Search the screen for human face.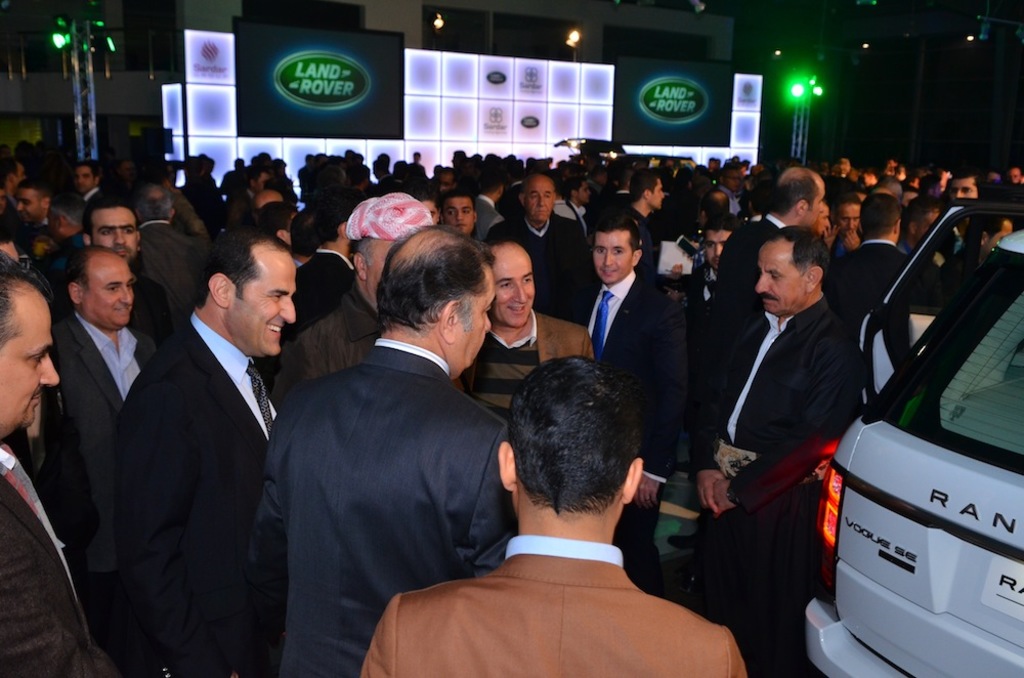
Found at rect(16, 187, 46, 222).
